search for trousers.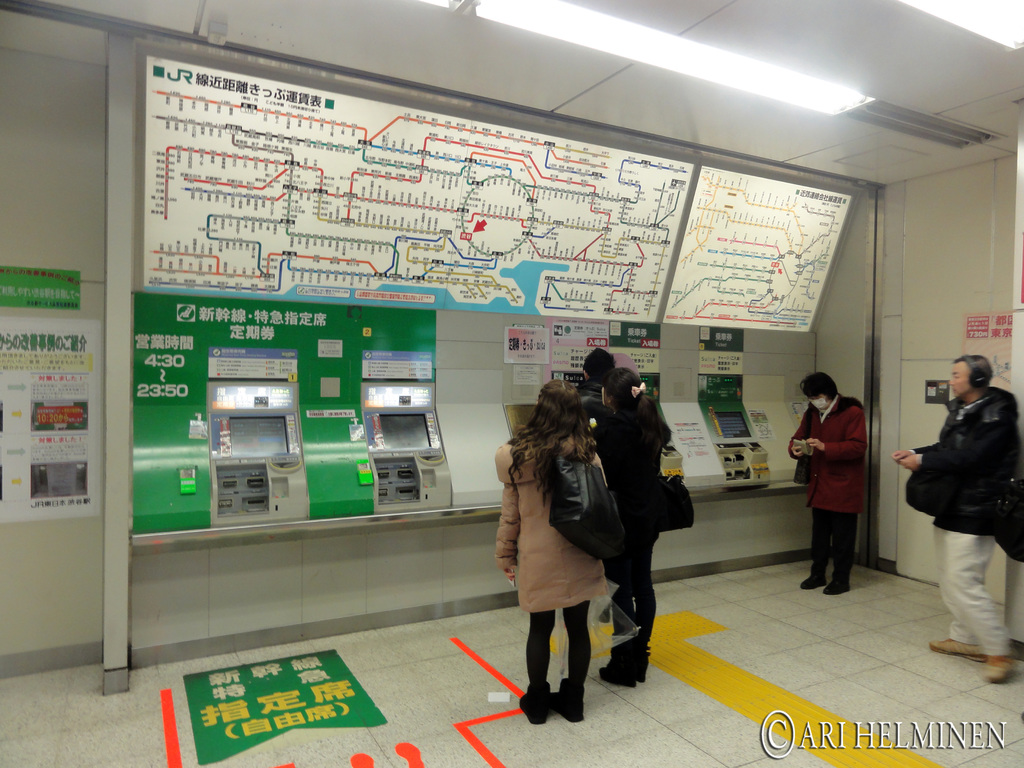
Found at 522 603 593 696.
